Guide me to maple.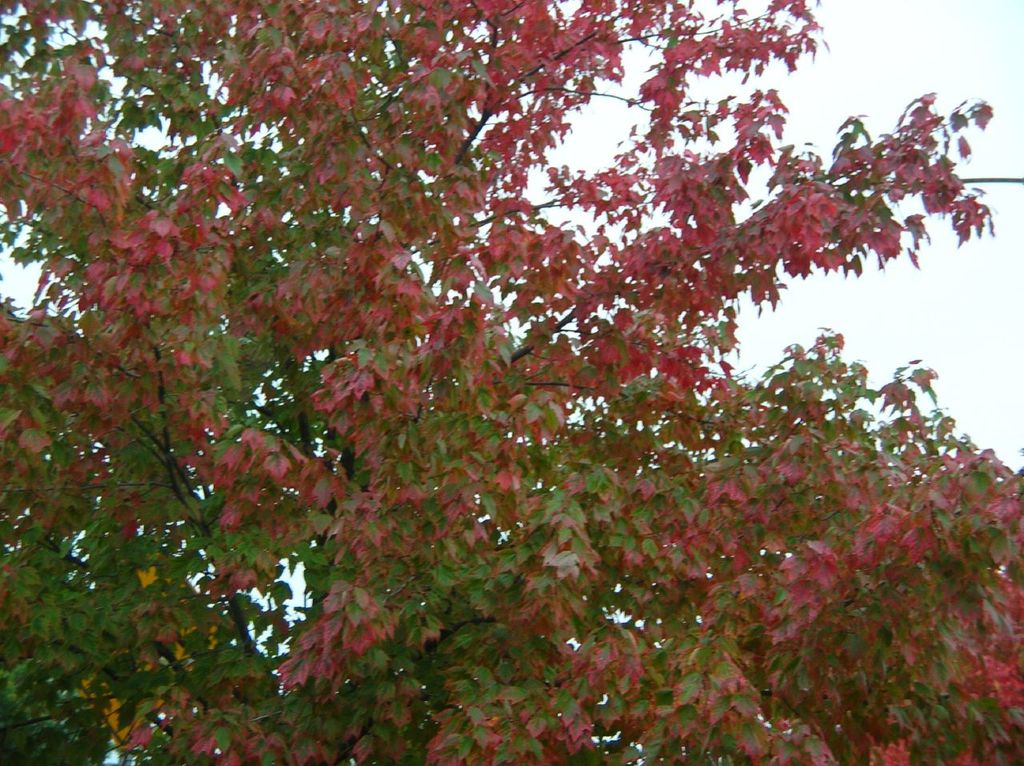
Guidance: <box>264,448,294,485</box>.
